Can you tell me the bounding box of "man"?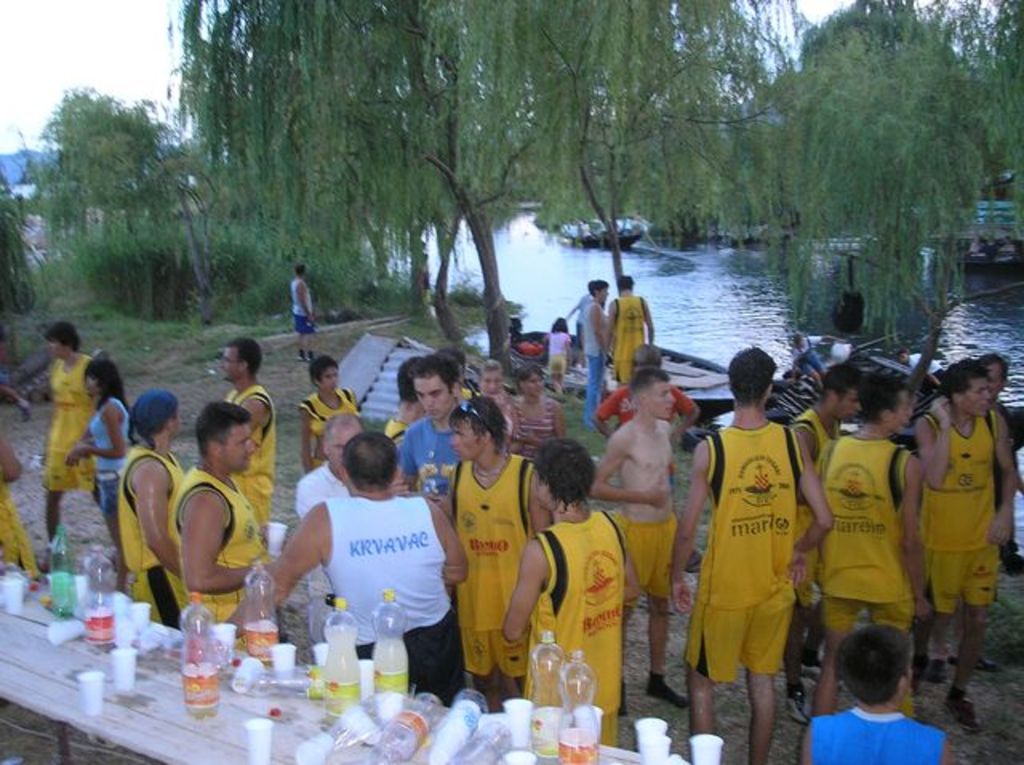
bbox(814, 381, 933, 717).
